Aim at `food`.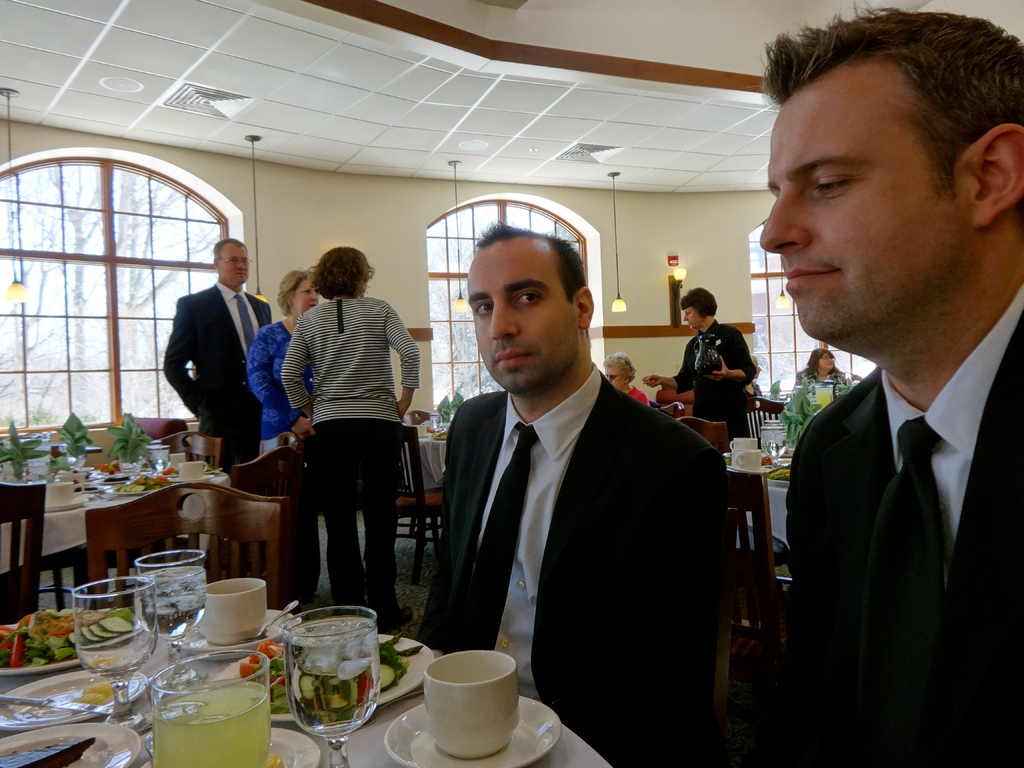
Aimed at {"left": 431, "top": 430, "right": 450, "bottom": 440}.
